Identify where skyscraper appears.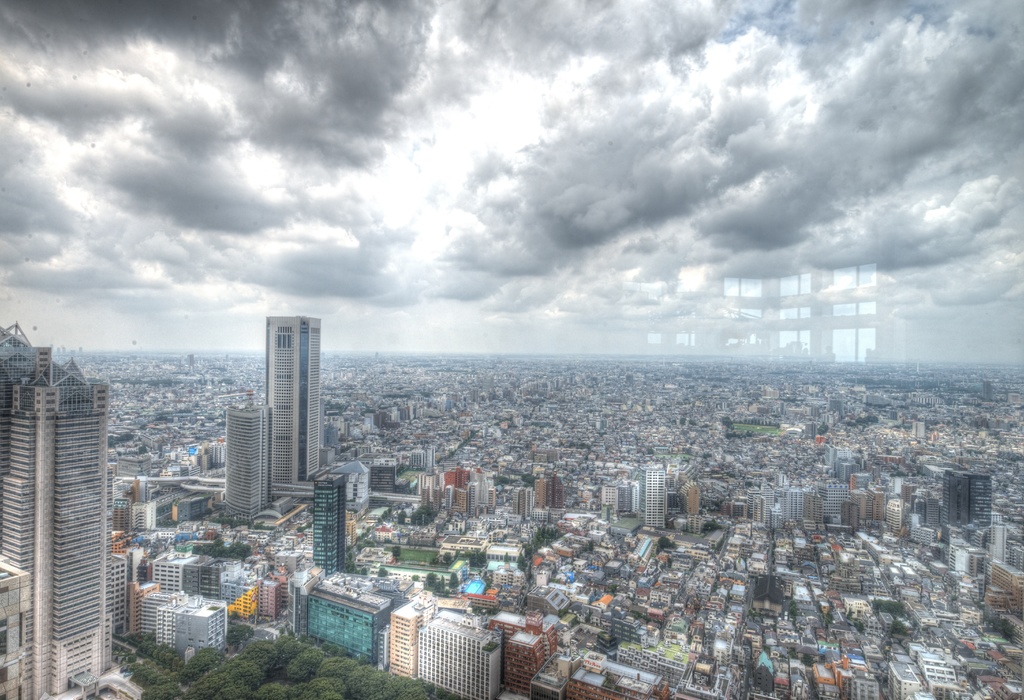
Appears at <region>218, 376, 272, 516</region>.
